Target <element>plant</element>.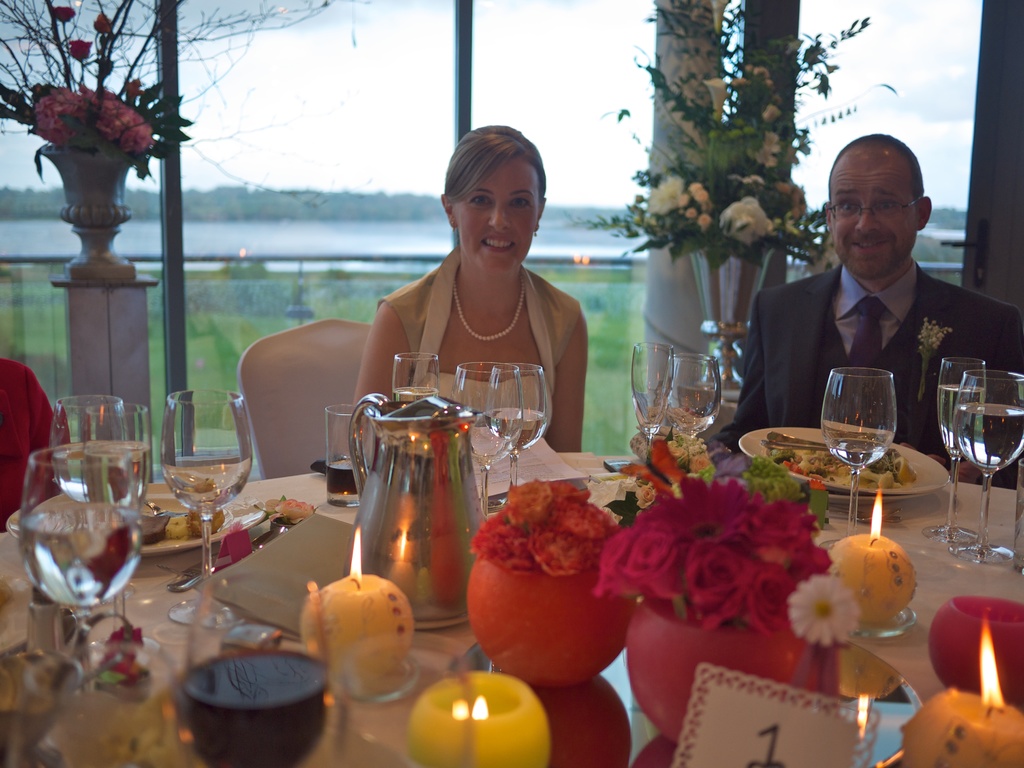
Target region: (left=560, top=0, right=900, bottom=280).
